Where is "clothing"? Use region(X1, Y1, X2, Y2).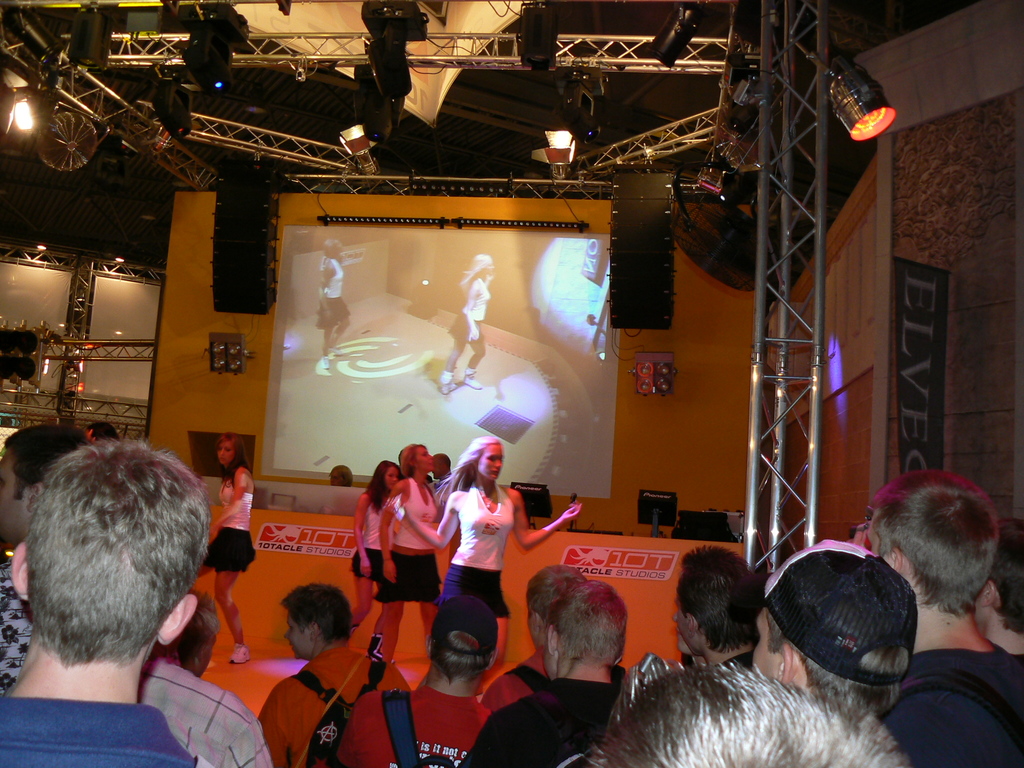
region(367, 481, 439, 602).
